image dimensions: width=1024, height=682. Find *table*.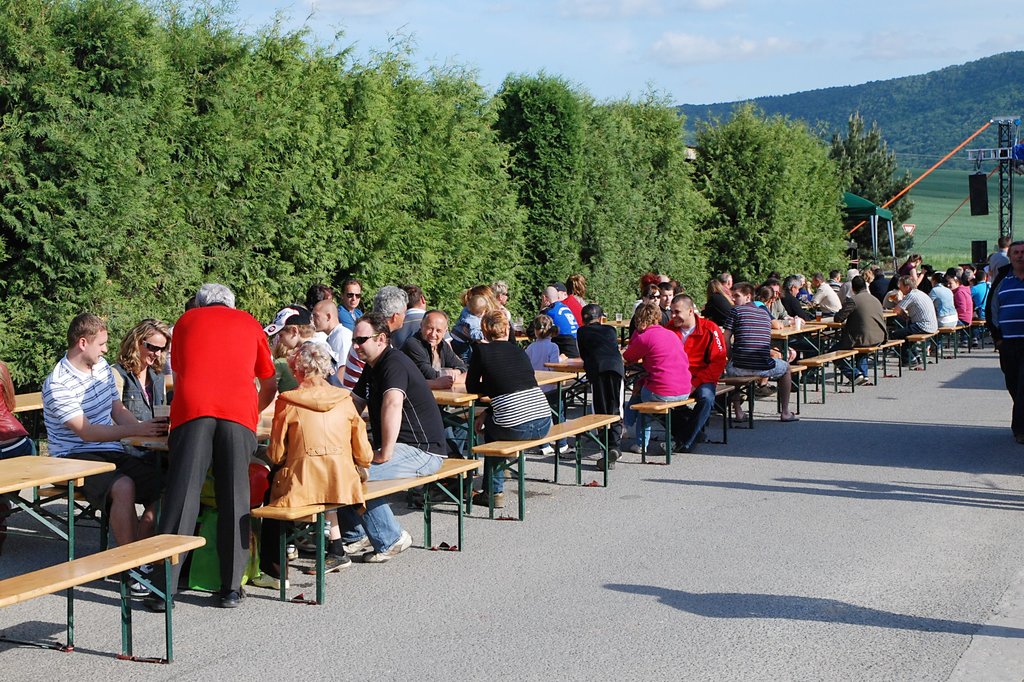
<bbox>880, 307, 900, 325</bbox>.
